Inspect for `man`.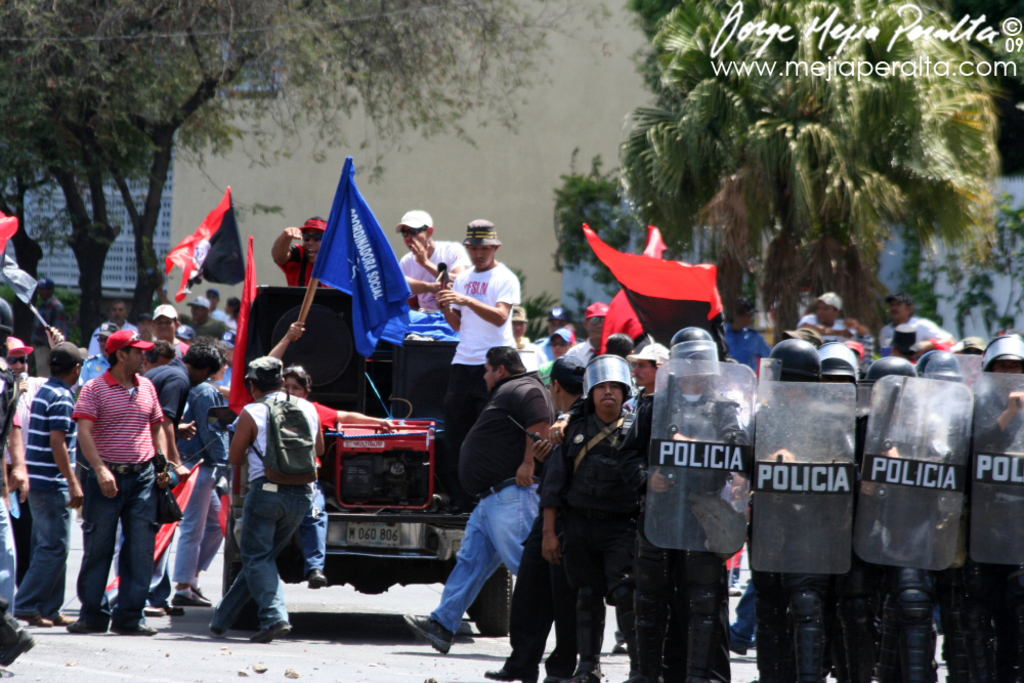
Inspection: (877,294,958,353).
